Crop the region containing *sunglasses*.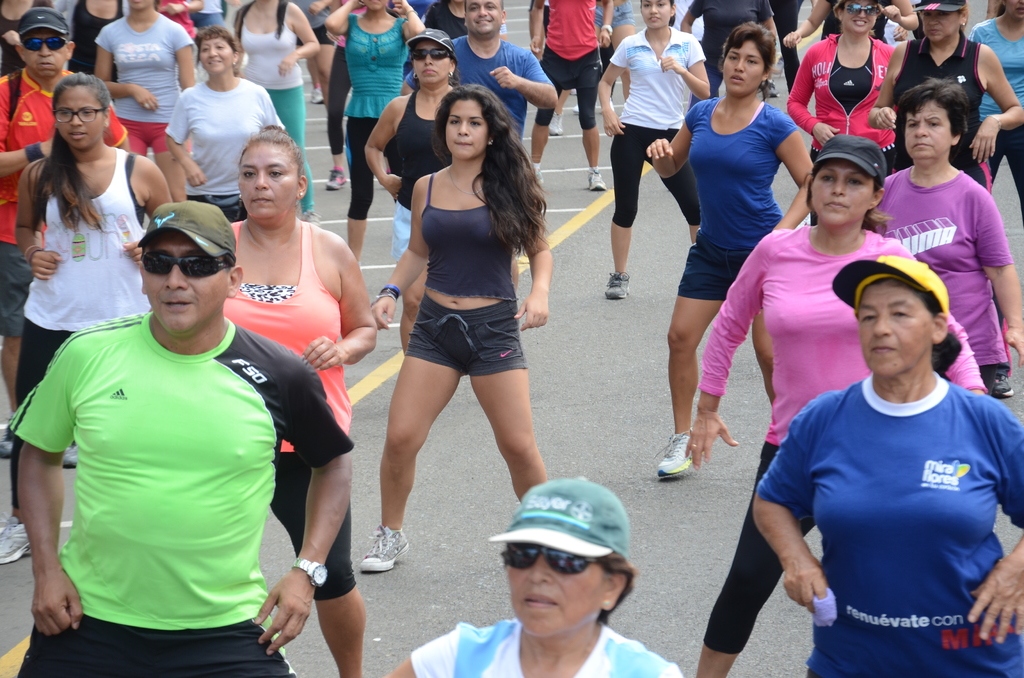
Crop region: pyautogui.locateOnScreen(414, 50, 449, 60).
